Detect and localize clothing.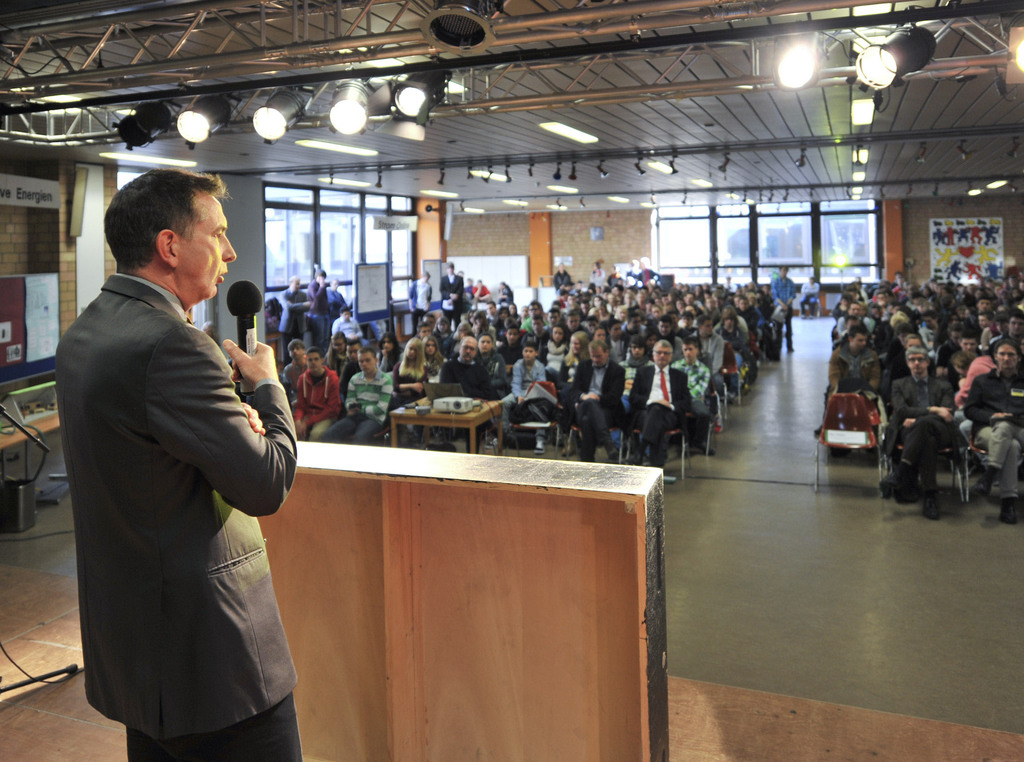
Localized at region(438, 343, 490, 407).
